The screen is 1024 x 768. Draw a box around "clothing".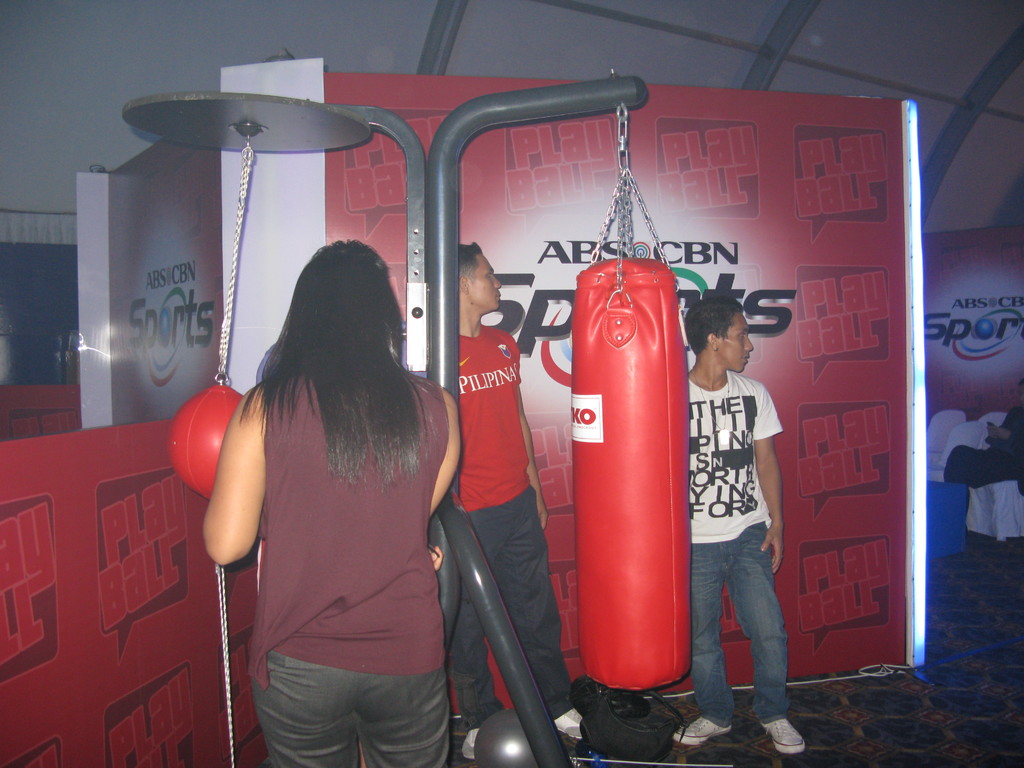
{"left": 250, "top": 376, "right": 446, "bottom": 692}.
